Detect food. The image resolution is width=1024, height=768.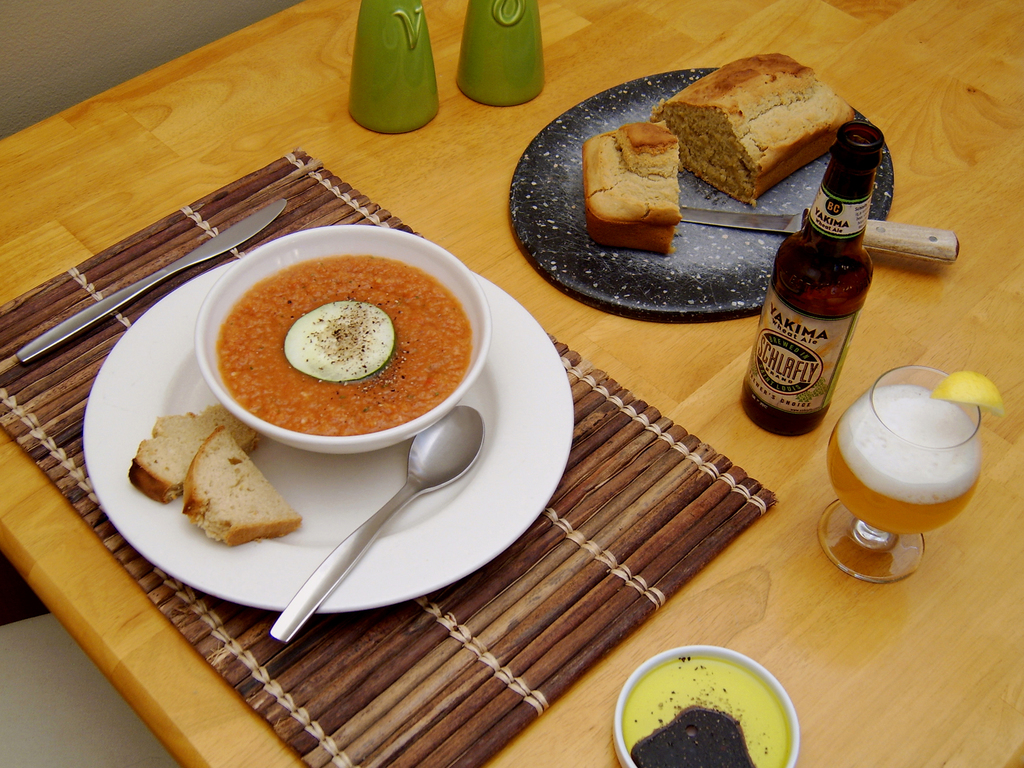
bbox=(582, 120, 684, 257).
